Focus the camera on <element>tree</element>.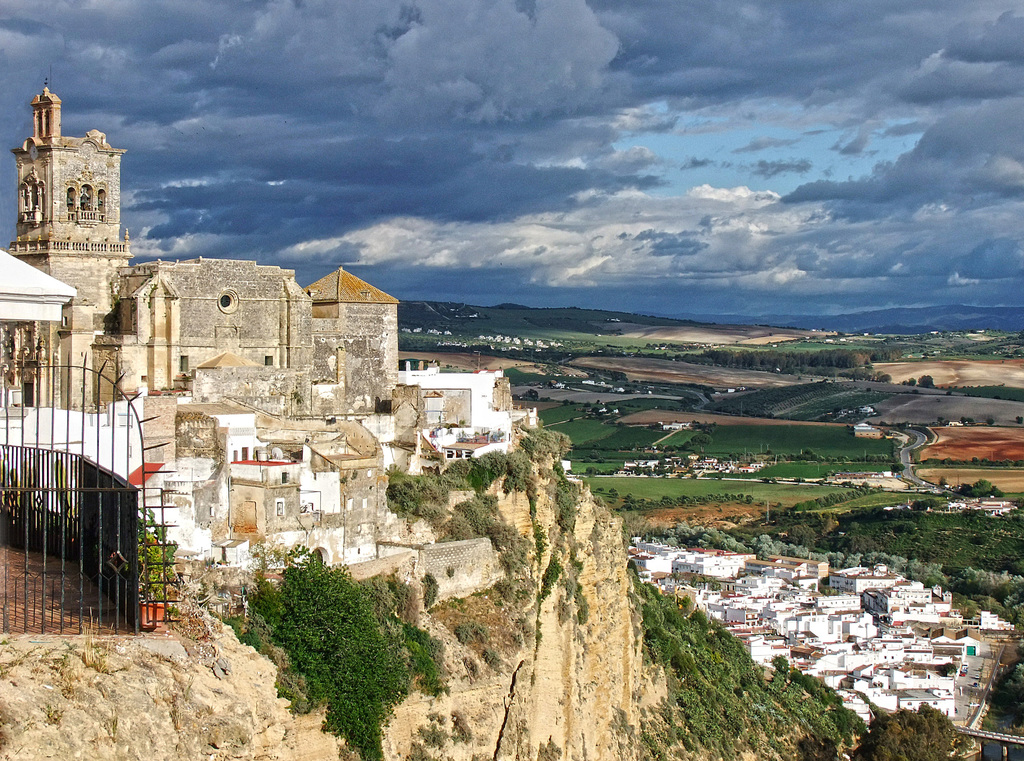
Focus region: x1=3, y1=473, x2=36, y2=539.
